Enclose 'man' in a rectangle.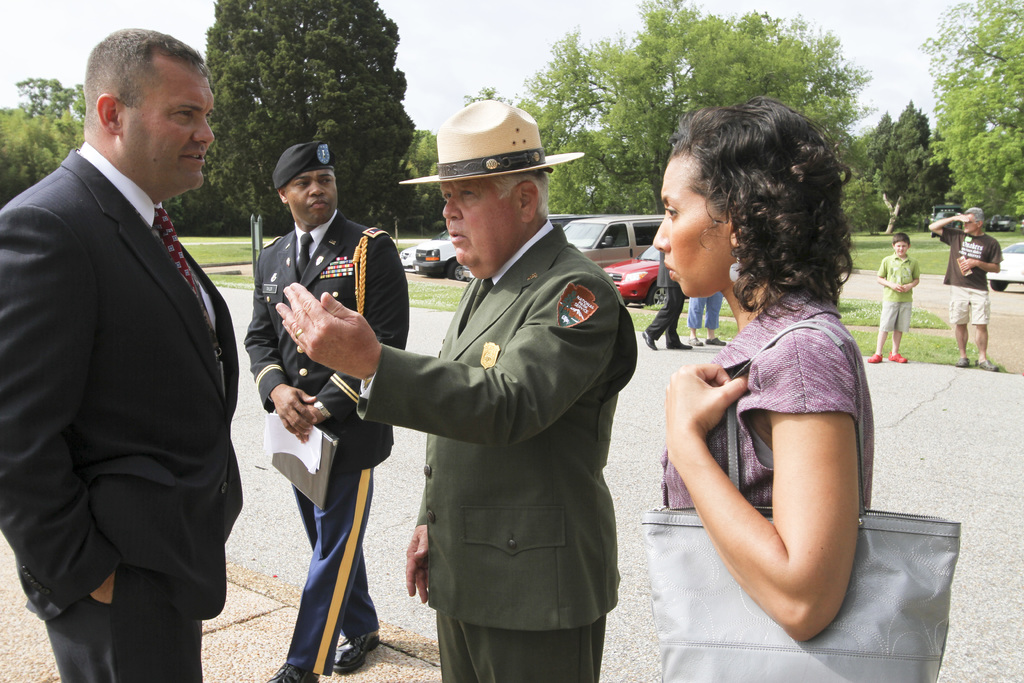
245/135/412/682.
